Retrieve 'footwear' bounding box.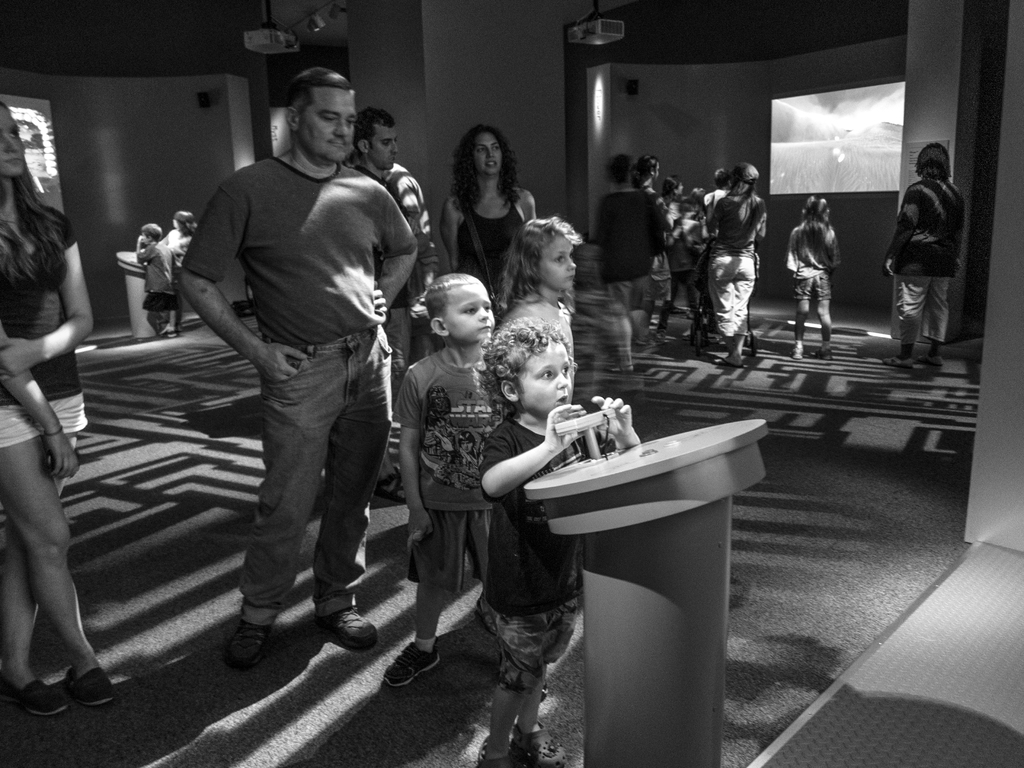
Bounding box: (x1=483, y1=730, x2=515, y2=767).
